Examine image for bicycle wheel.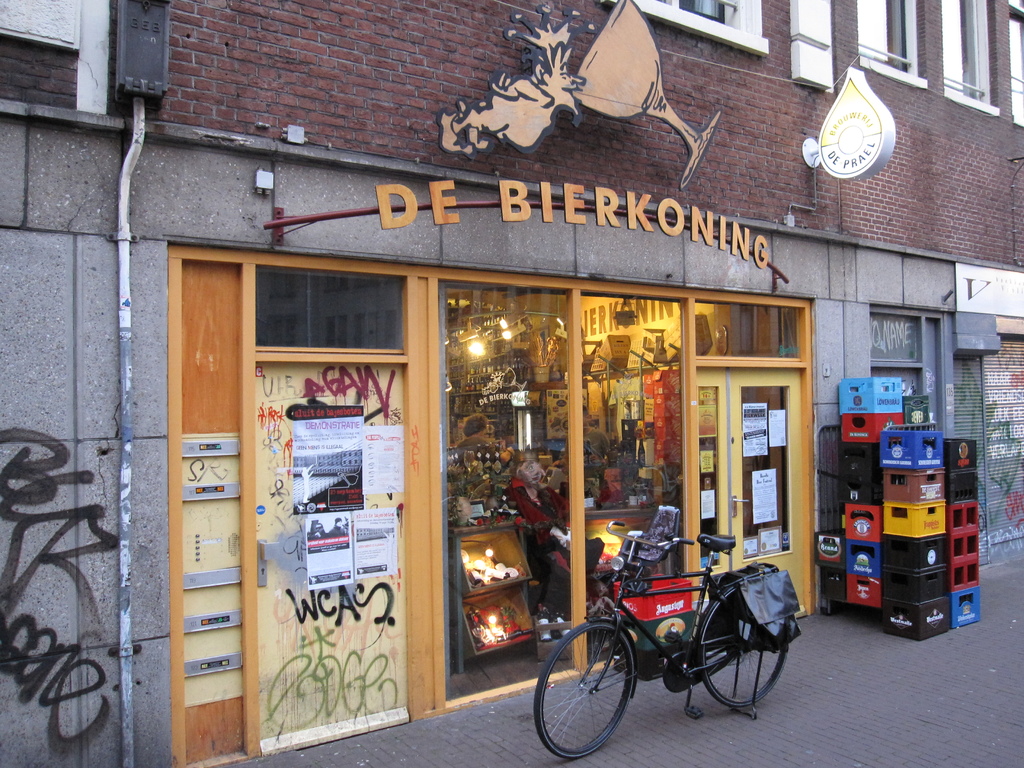
Examination result: (x1=700, y1=586, x2=790, y2=712).
